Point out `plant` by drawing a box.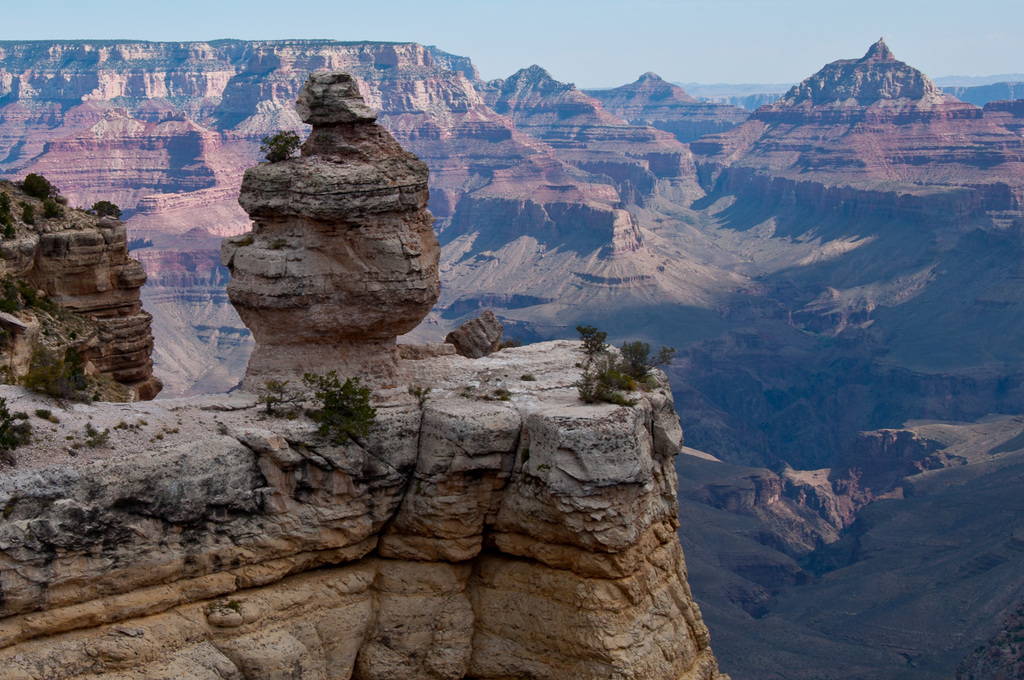
box(21, 167, 50, 203).
